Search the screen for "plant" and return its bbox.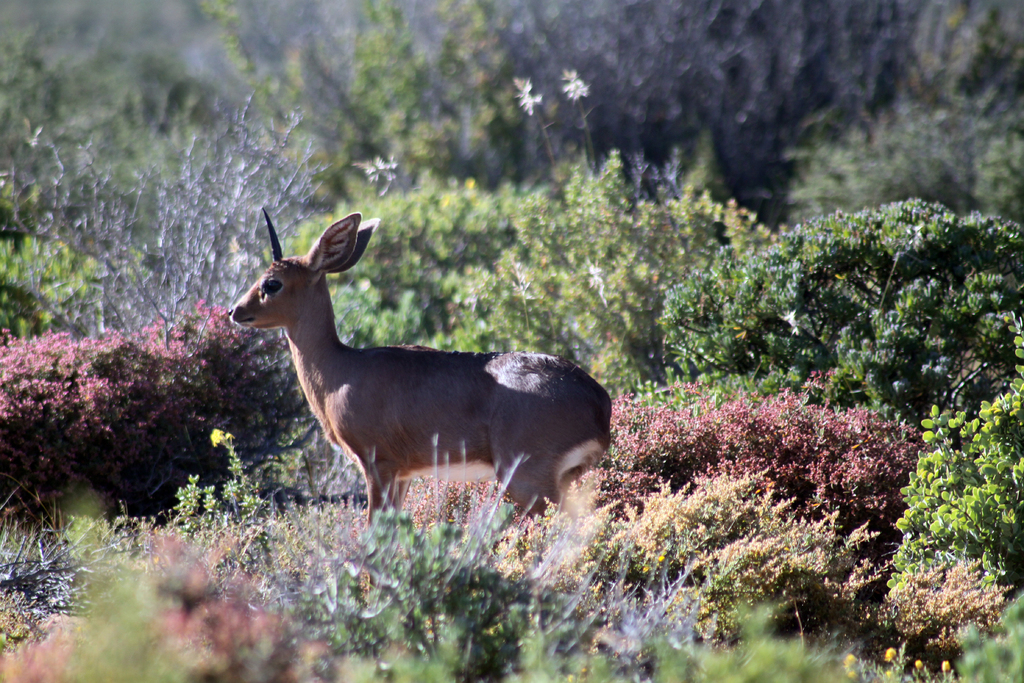
Found: bbox=(70, 110, 351, 393).
